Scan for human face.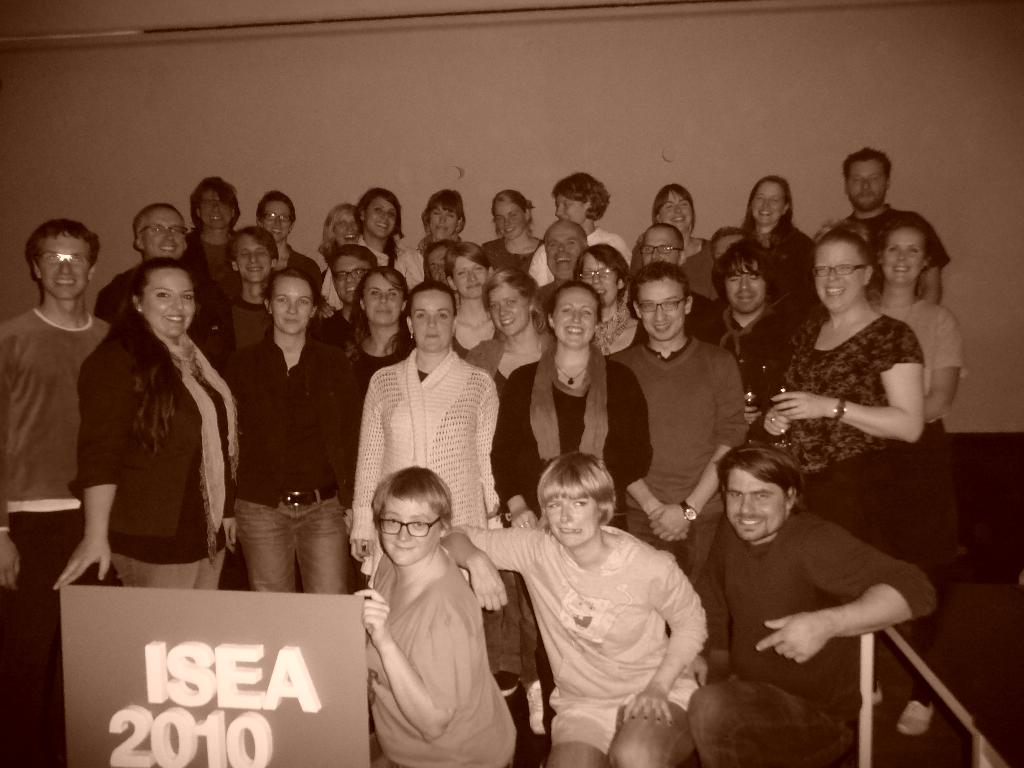
Scan result: BBox(406, 289, 456, 349).
